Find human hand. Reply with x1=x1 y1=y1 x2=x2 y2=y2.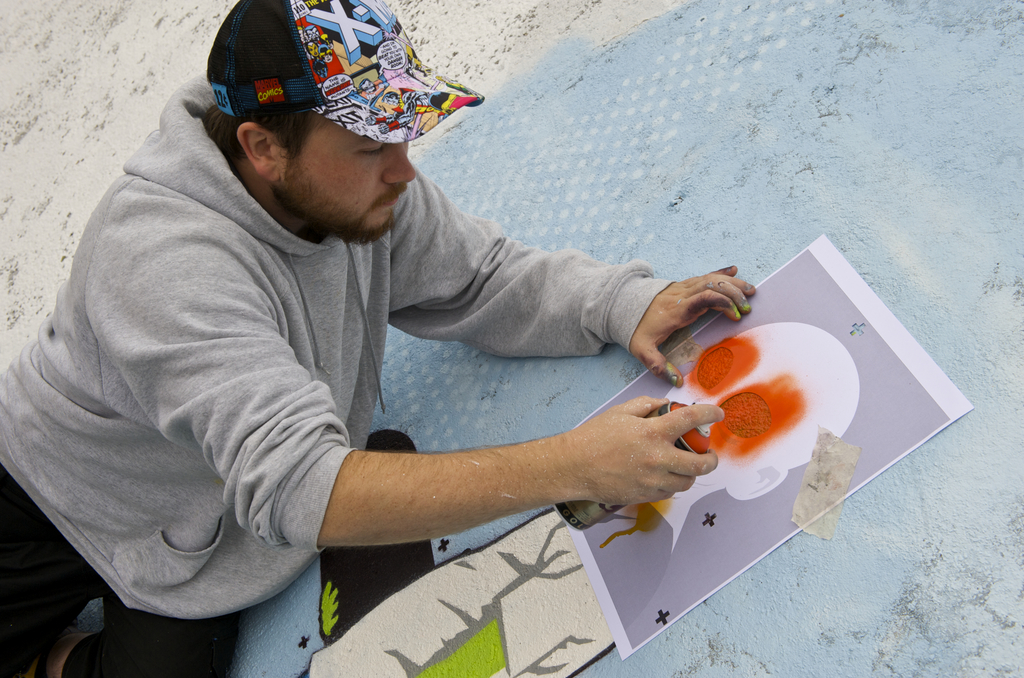
x1=568 y1=394 x2=726 y2=508.
